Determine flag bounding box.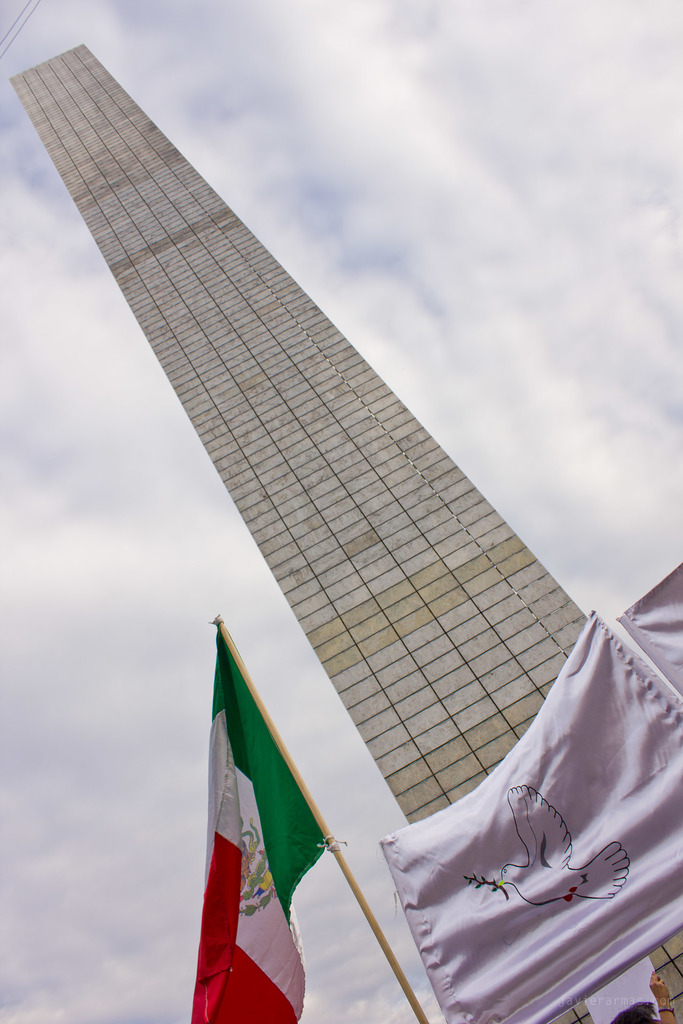
Determined: BBox(620, 554, 682, 696).
